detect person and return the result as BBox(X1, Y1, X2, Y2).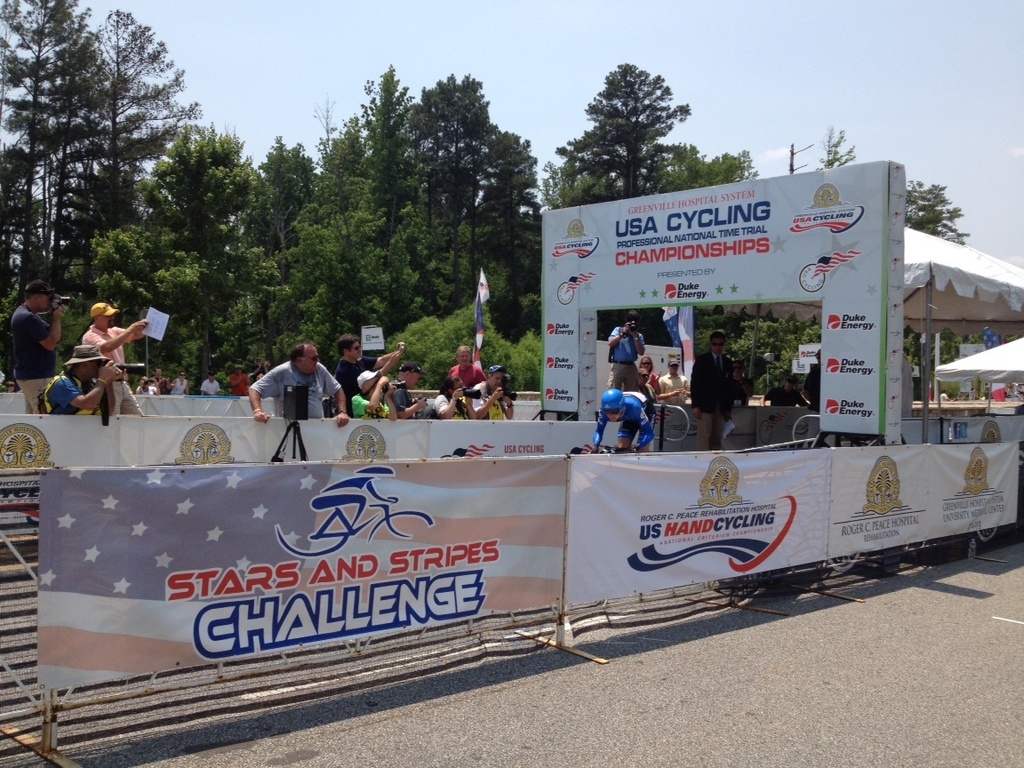
BBox(41, 345, 126, 415).
